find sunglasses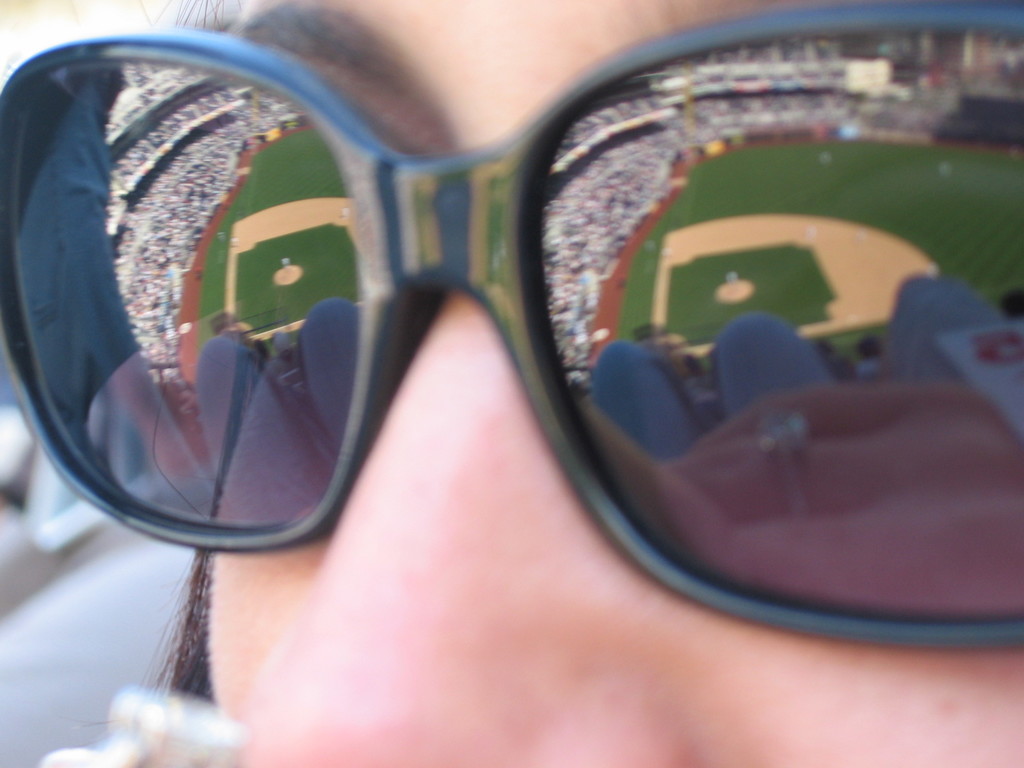
0 0 1023 648
